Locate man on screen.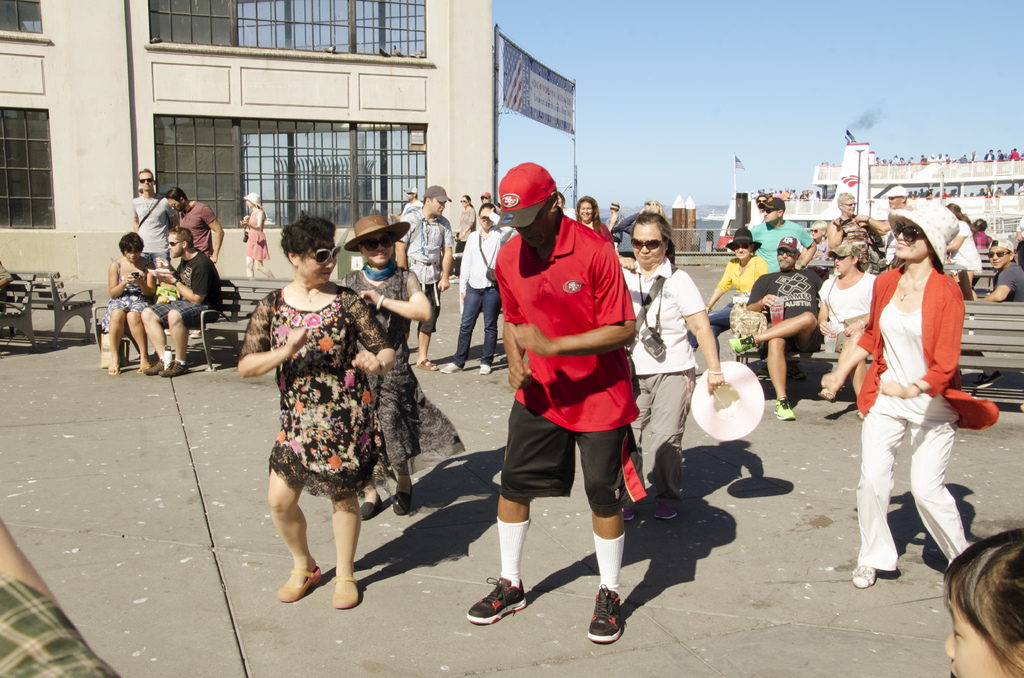
On screen at bbox=[888, 184, 911, 206].
